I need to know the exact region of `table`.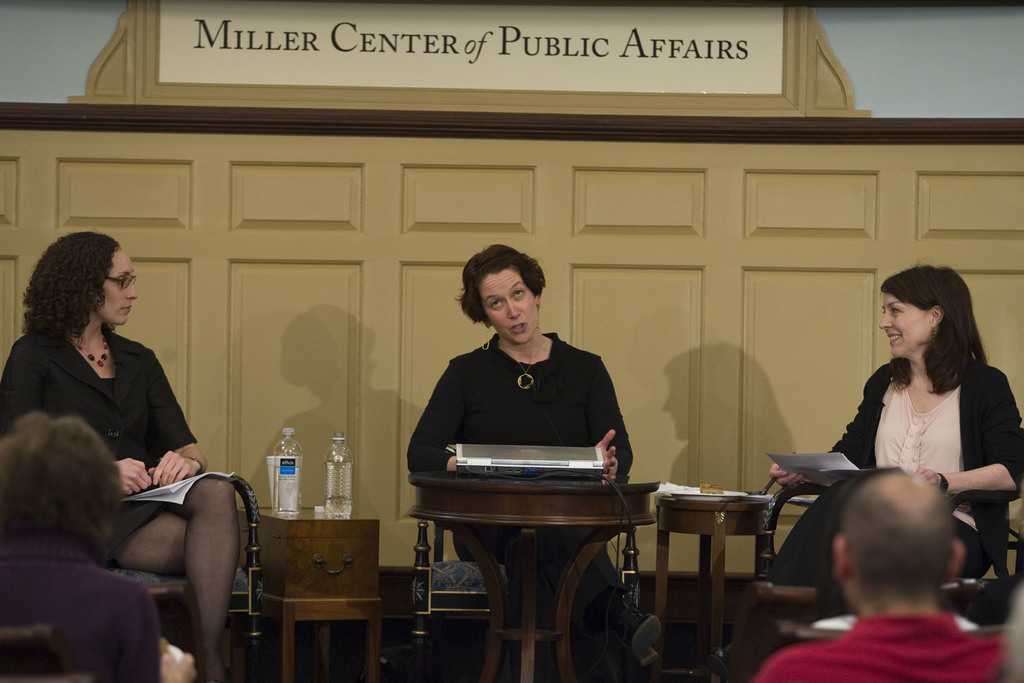
Region: pyautogui.locateOnScreen(653, 498, 776, 682).
